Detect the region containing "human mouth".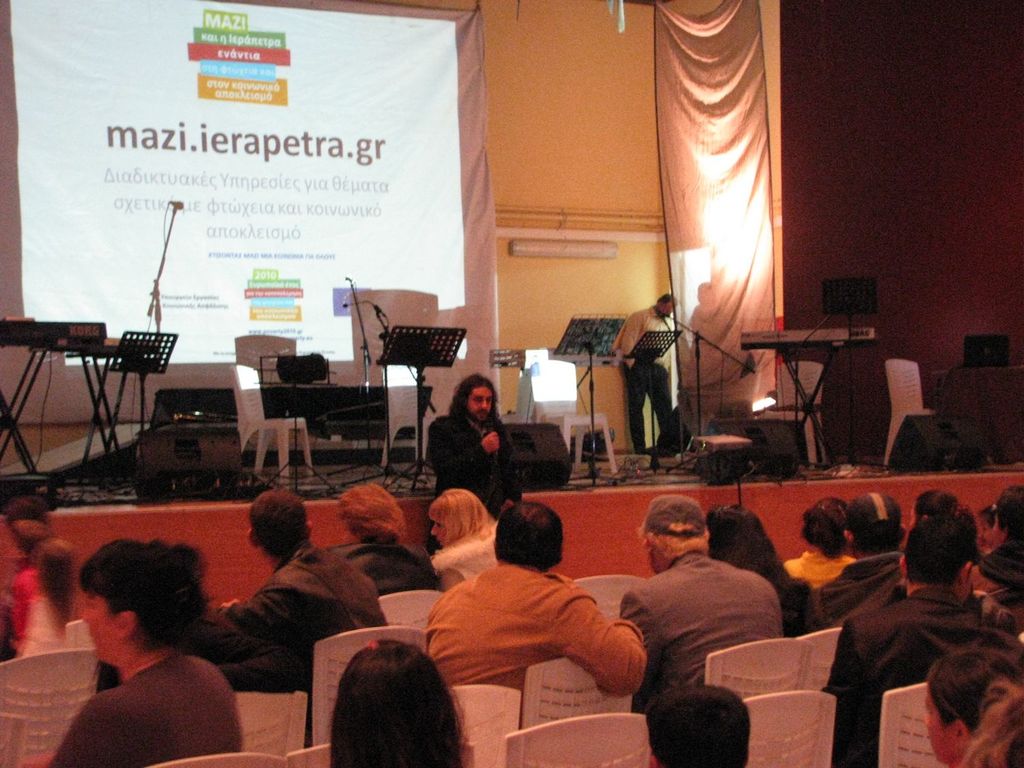
[left=475, top=412, right=482, bottom=412].
